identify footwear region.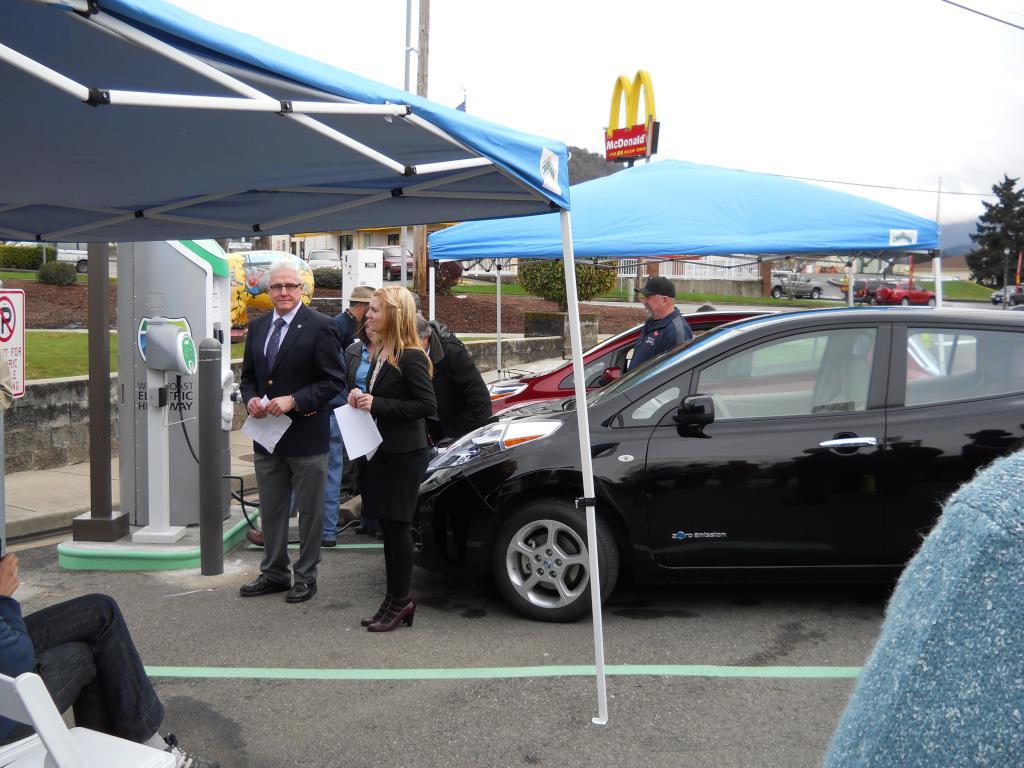
Region: crop(367, 594, 415, 629).
